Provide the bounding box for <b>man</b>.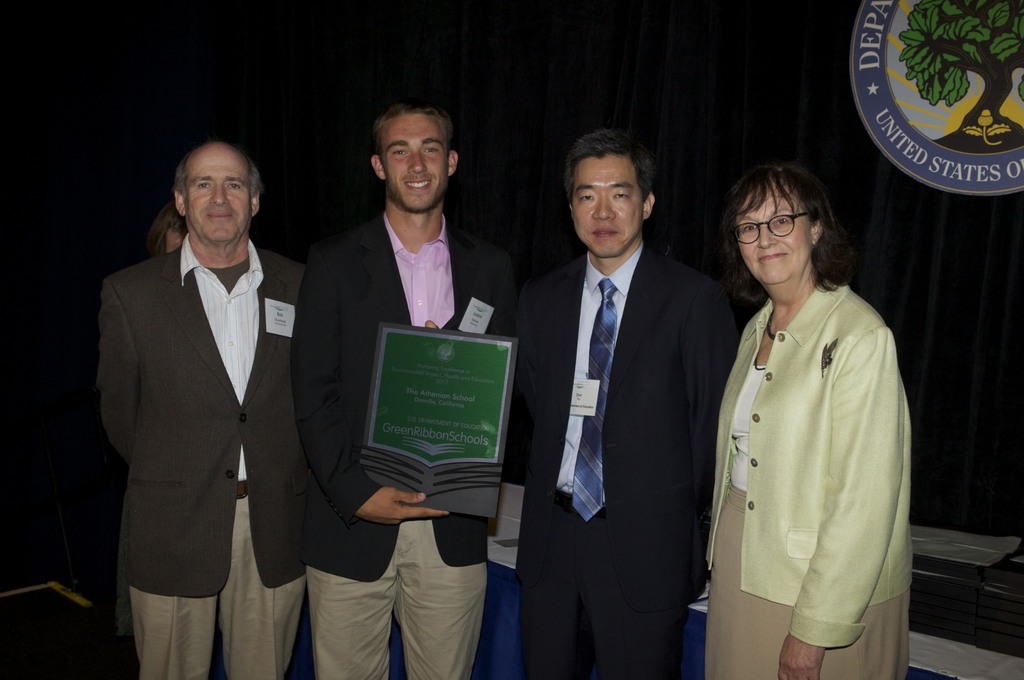
select_region(513, 114, 742, 679).
